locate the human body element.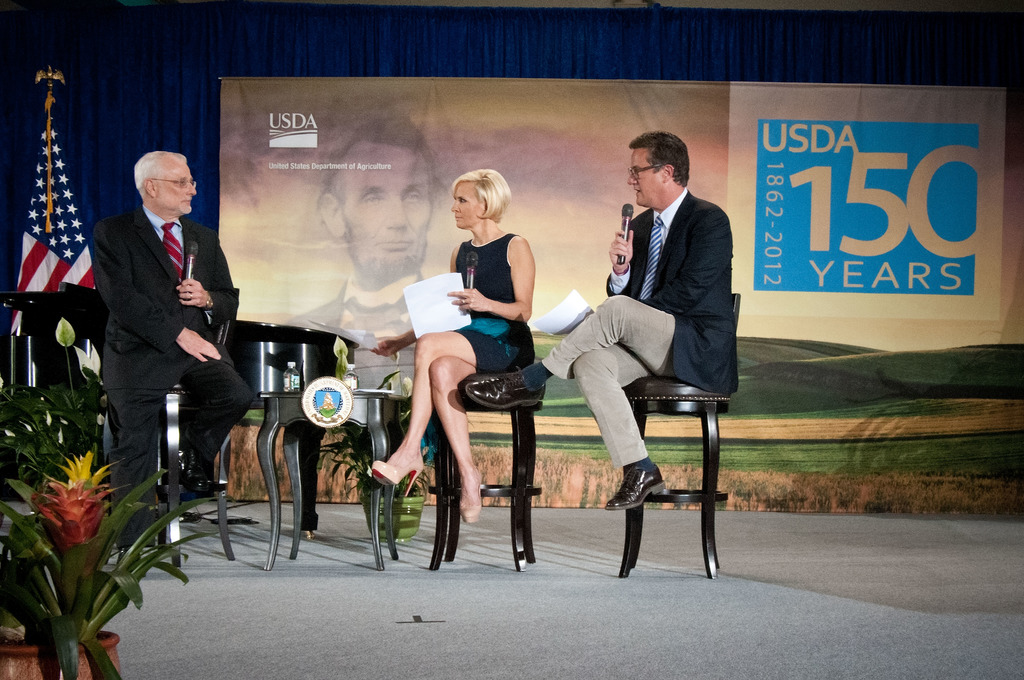
Element bbox: pyautogui.locateOnScreen(409, 166, 549, 558).
